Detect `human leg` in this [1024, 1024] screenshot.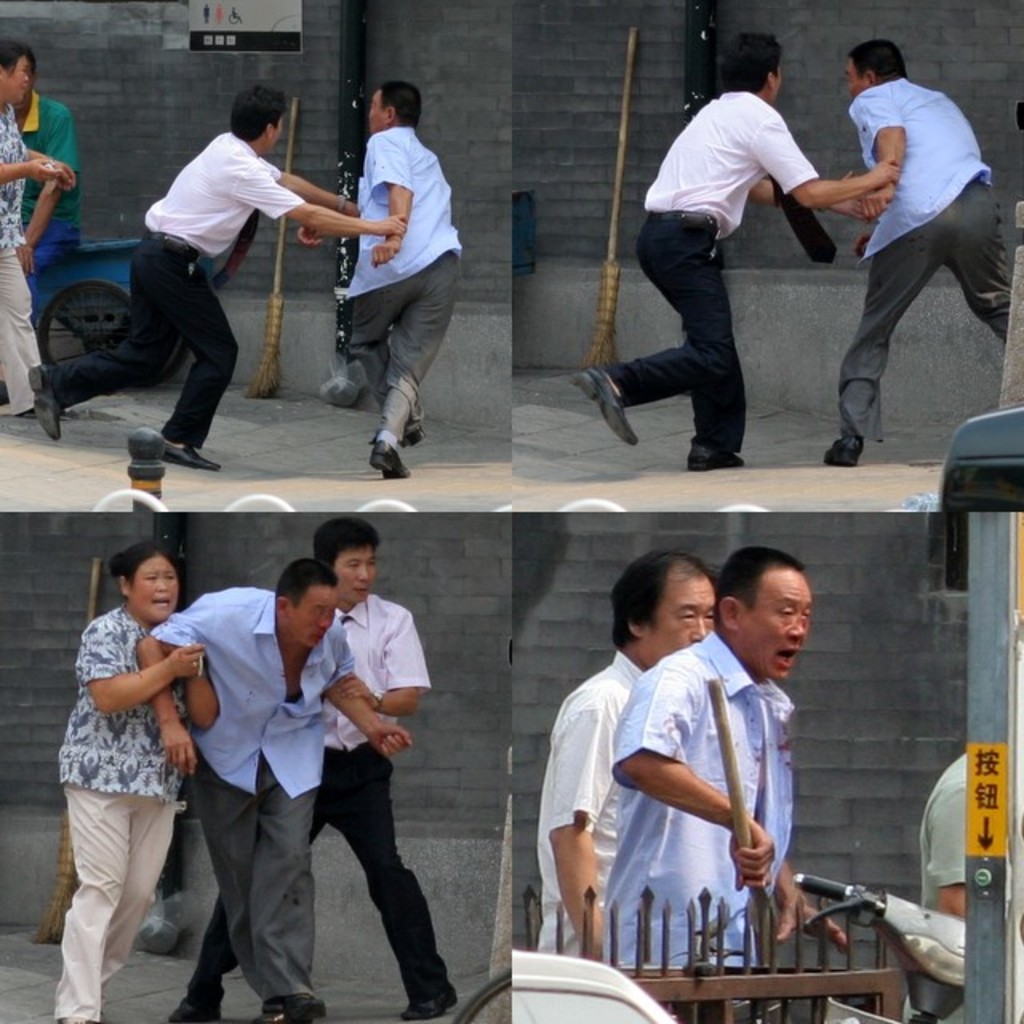
Detection: 950 189 1013 338.
